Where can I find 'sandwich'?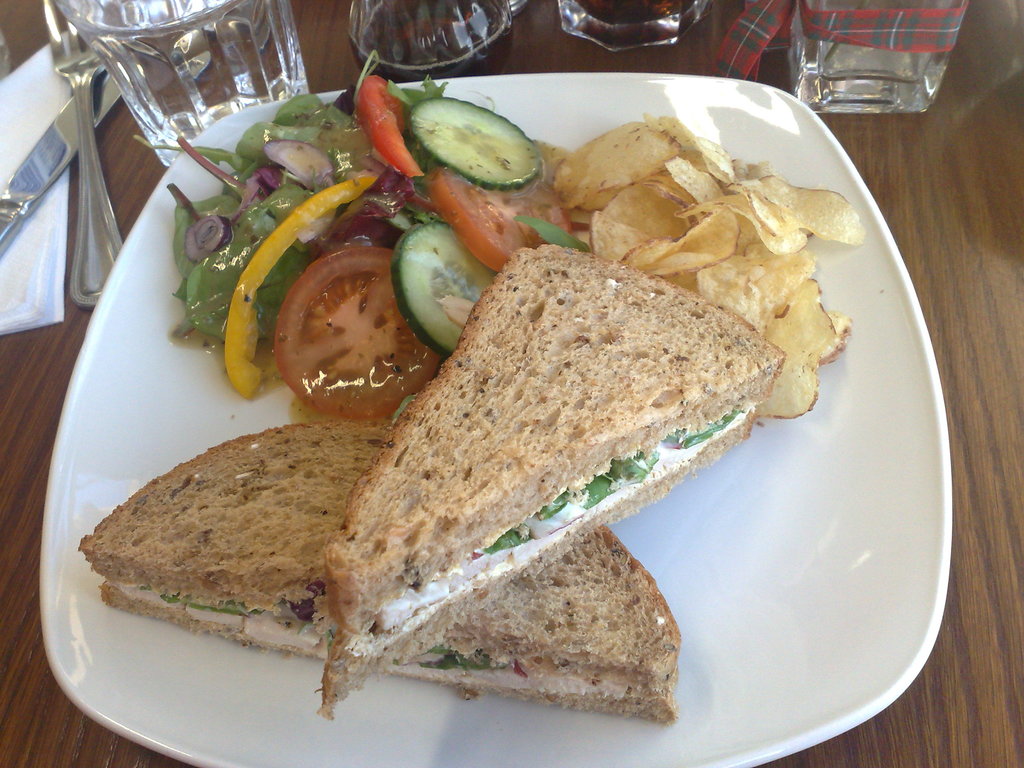
You can find it at 73:419:682:724.
